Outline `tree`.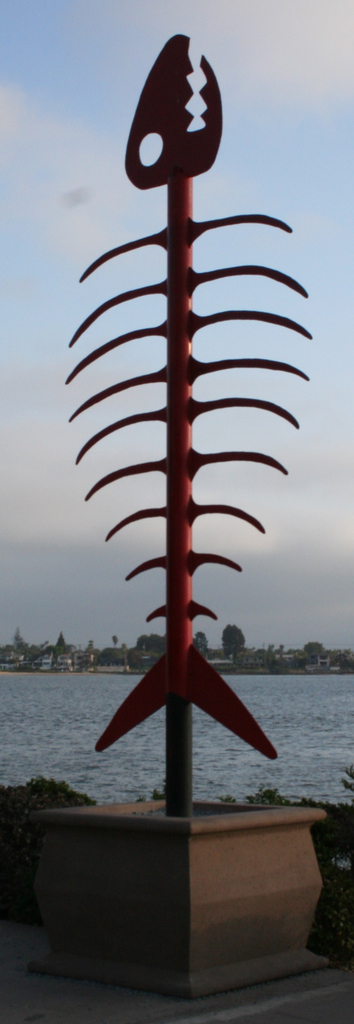
Outline: (x1=93, y1=646, x2=131, y2=670).
